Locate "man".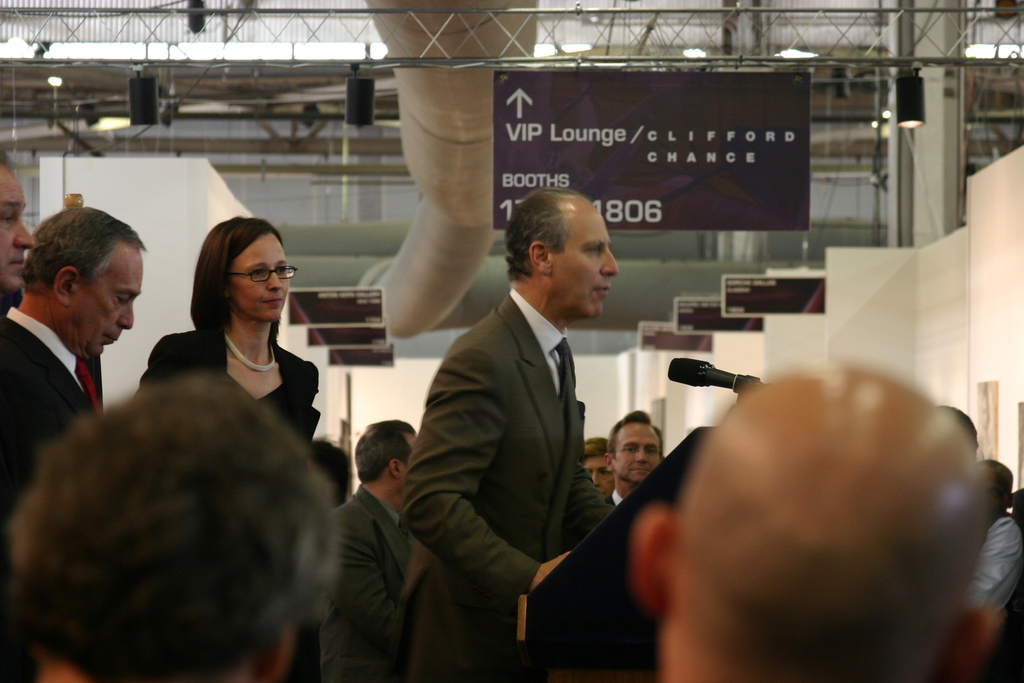
Bounding box: 9:366:333:682.
